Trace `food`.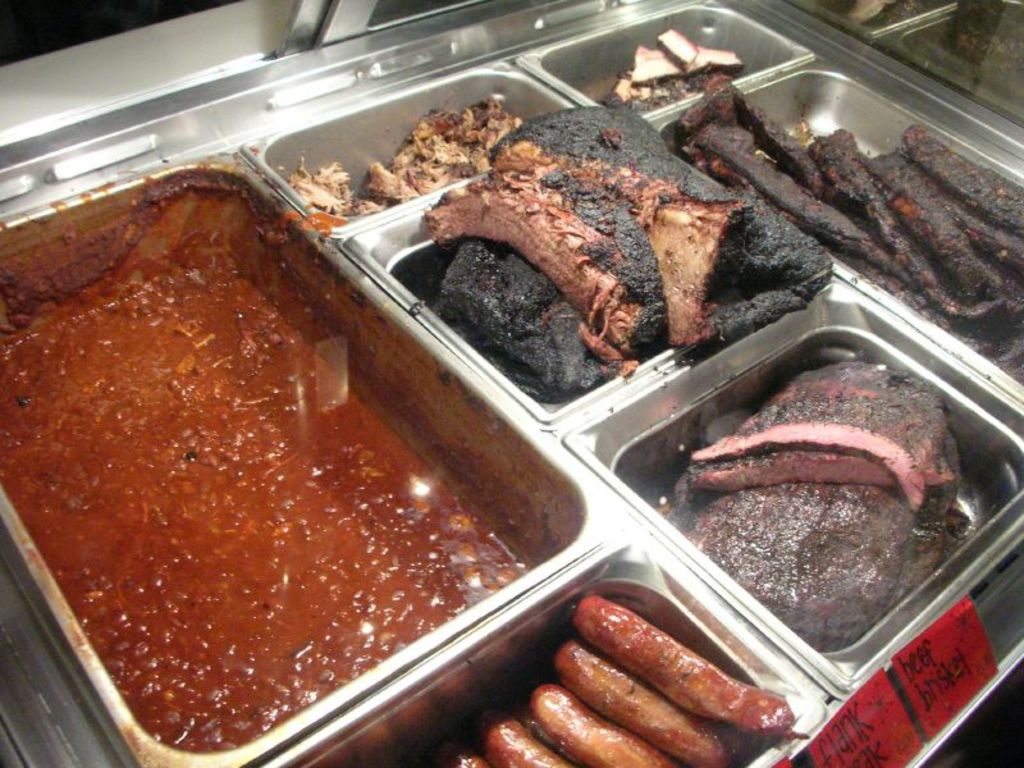
Traced to [left=0, top=250, right=520, bottom=754].
